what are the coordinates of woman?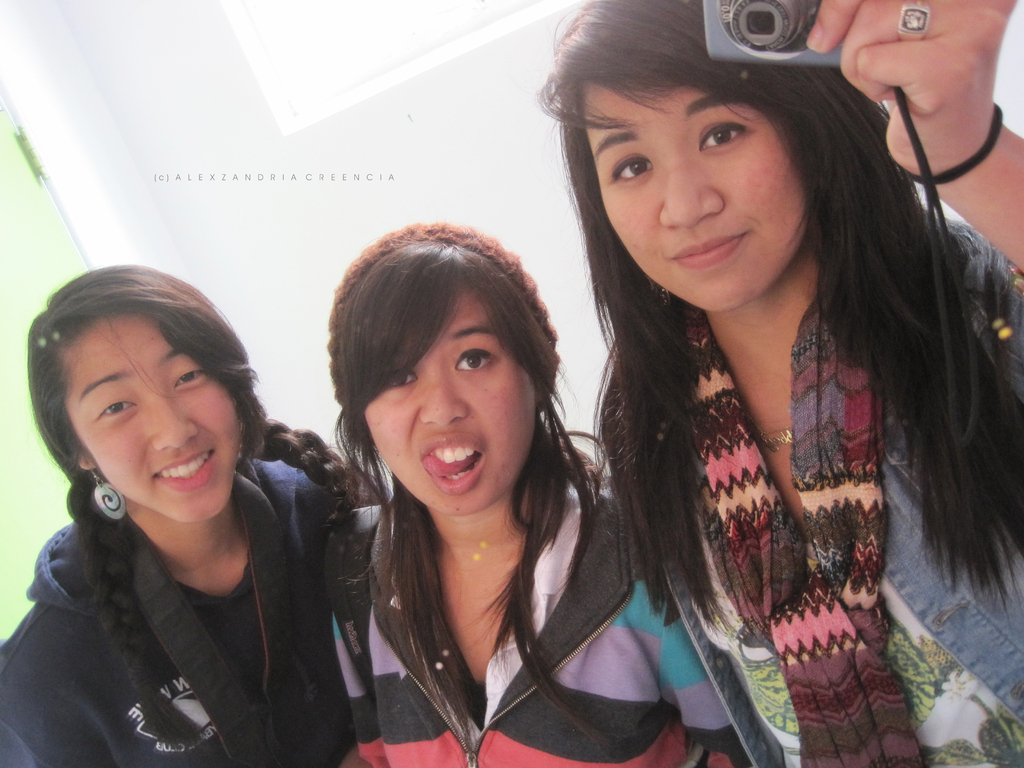
(0, 253, 368, 758).
